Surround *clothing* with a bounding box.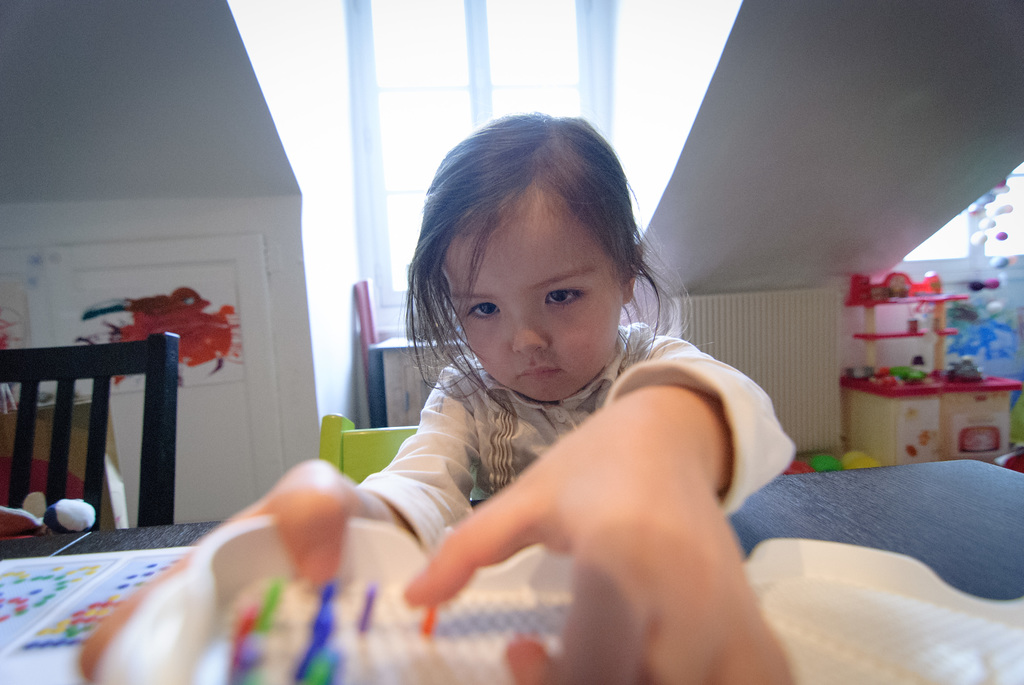
354:312:803:560.
